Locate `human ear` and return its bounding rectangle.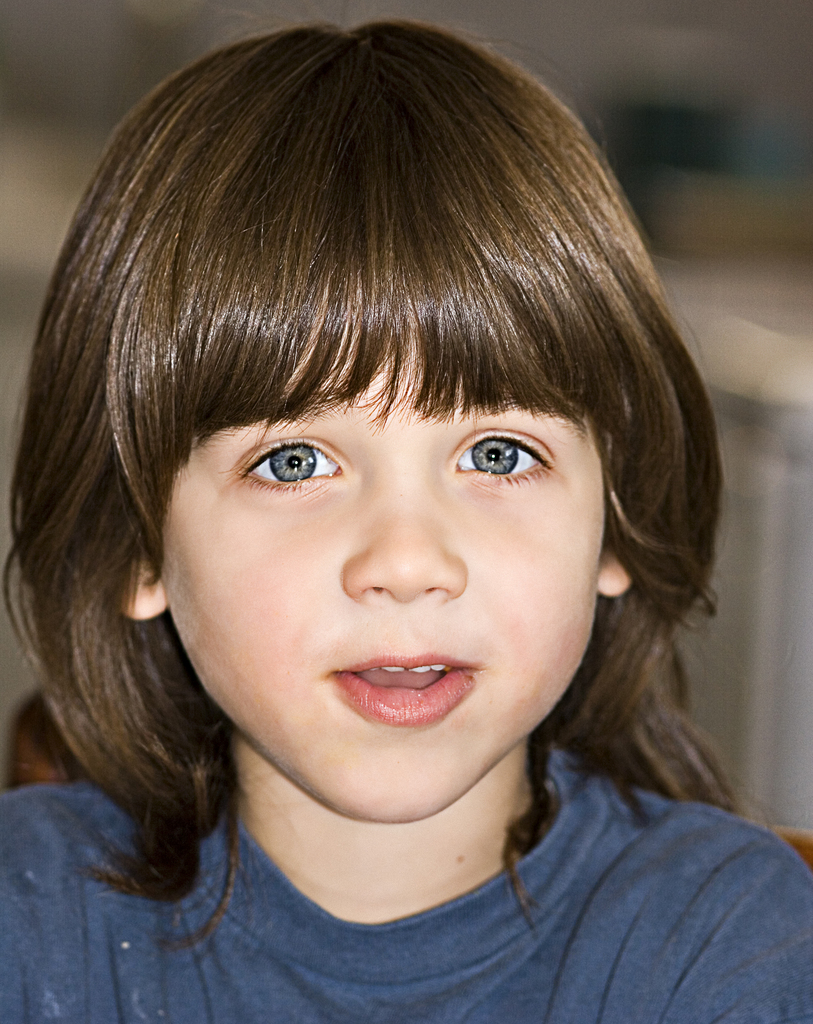
rect(597, 547, 637, 595).
